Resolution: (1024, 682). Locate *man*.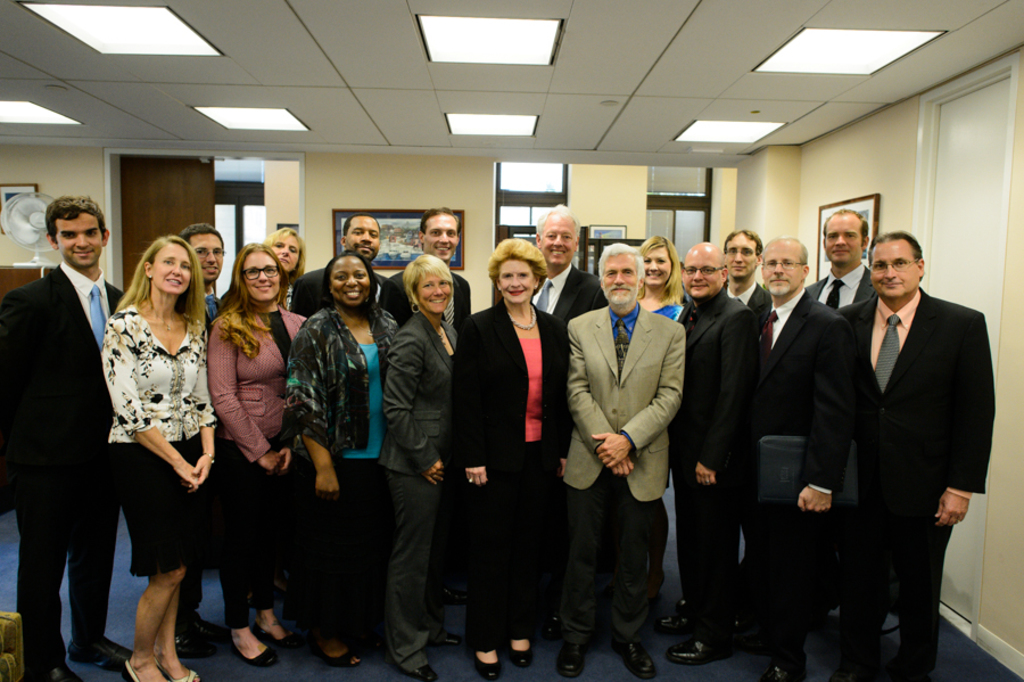
{"x1": 176, "y1": 219, "x2": 230, "y2": 654}.
